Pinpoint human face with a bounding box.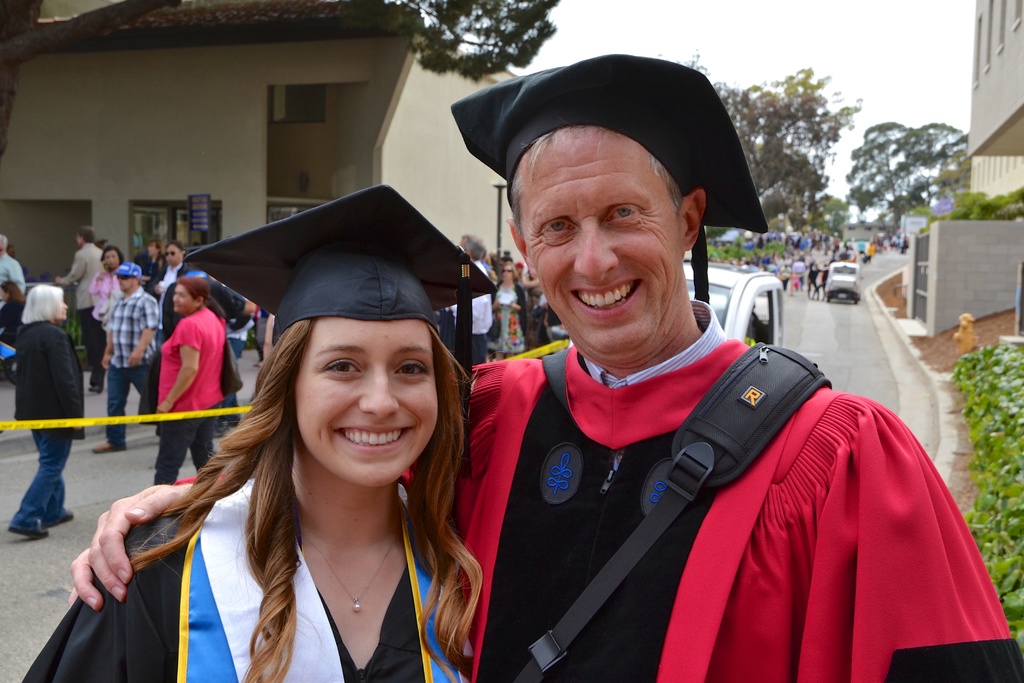
l=105, t=251, r=116, b=270.
